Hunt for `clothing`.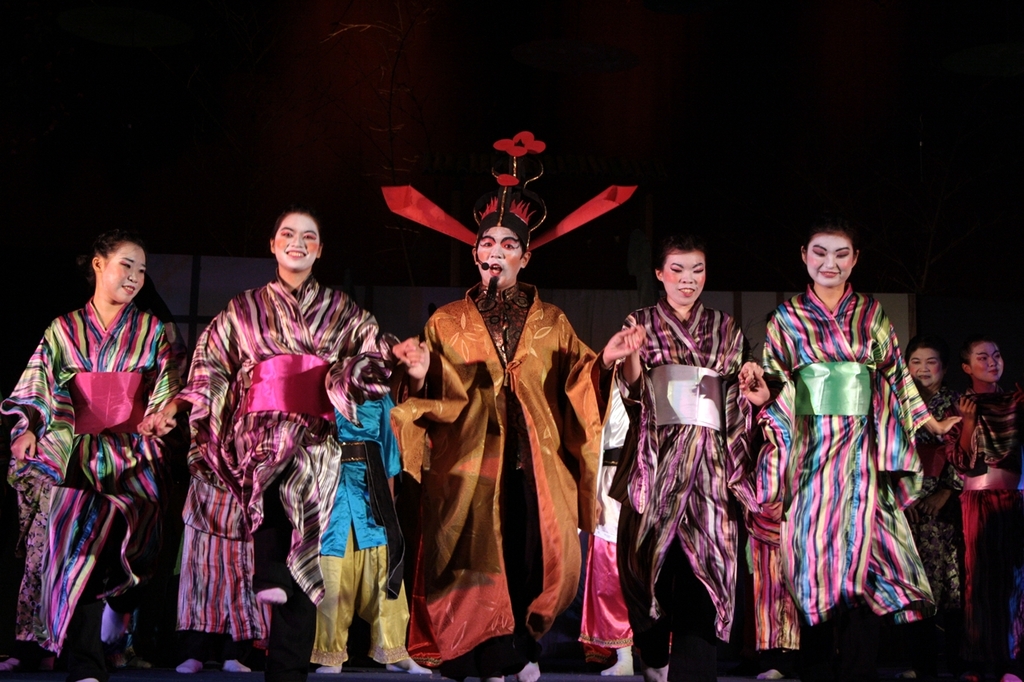
Hunted down at left=159, top=273, right=398, bottom=651.
